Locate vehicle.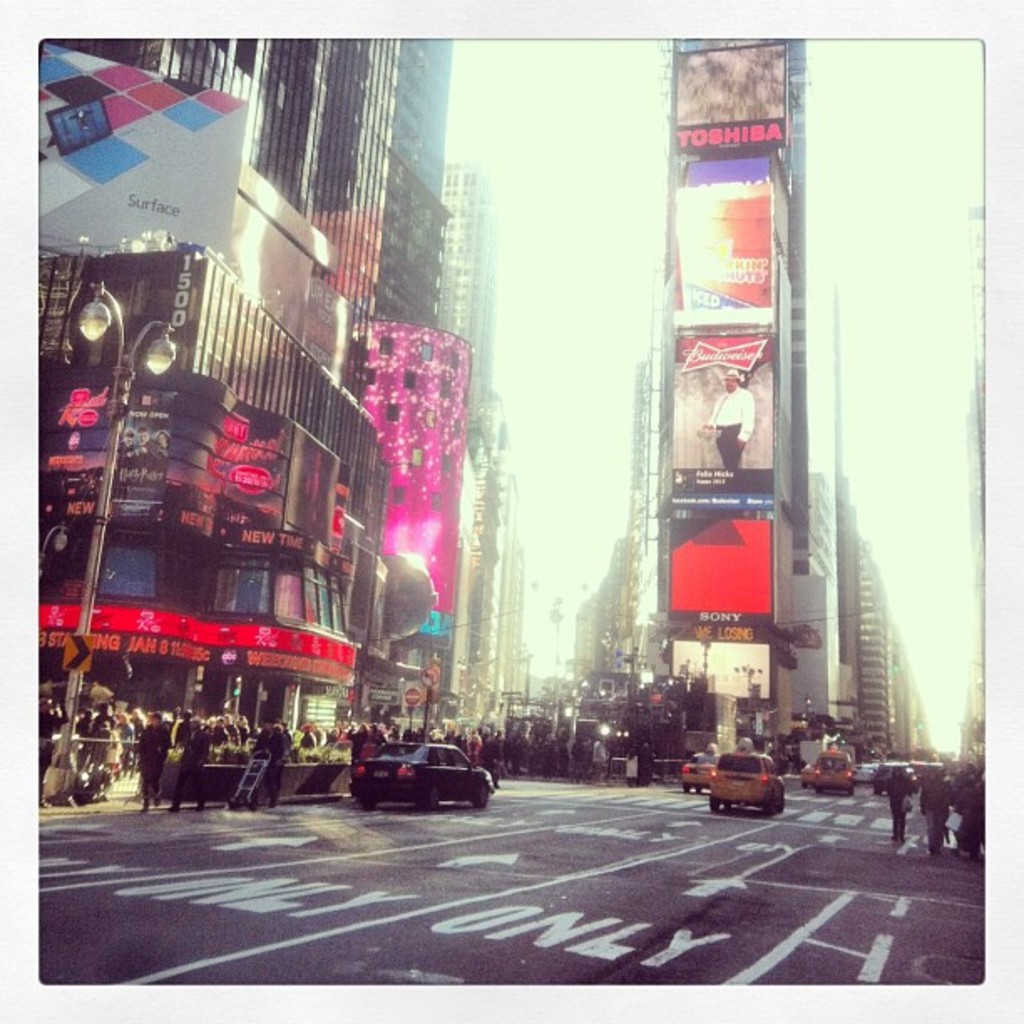
Bounding box: BBox(674, 756, 716, 795).
